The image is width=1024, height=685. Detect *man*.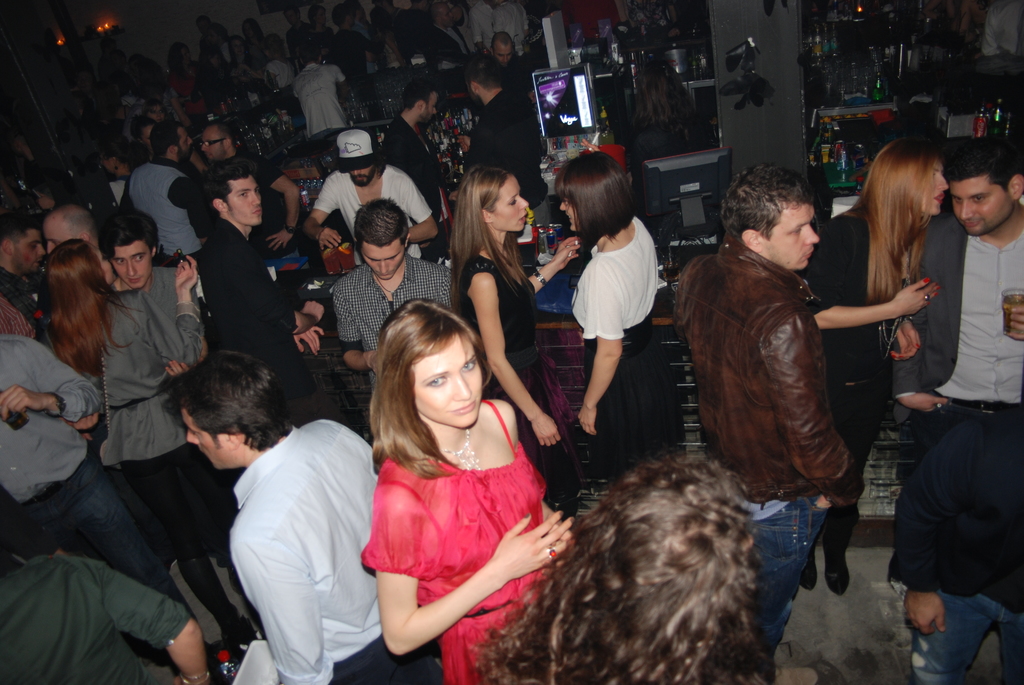
Detection: pyautogui.locateOnScreen(304, 122, 442, 264).
